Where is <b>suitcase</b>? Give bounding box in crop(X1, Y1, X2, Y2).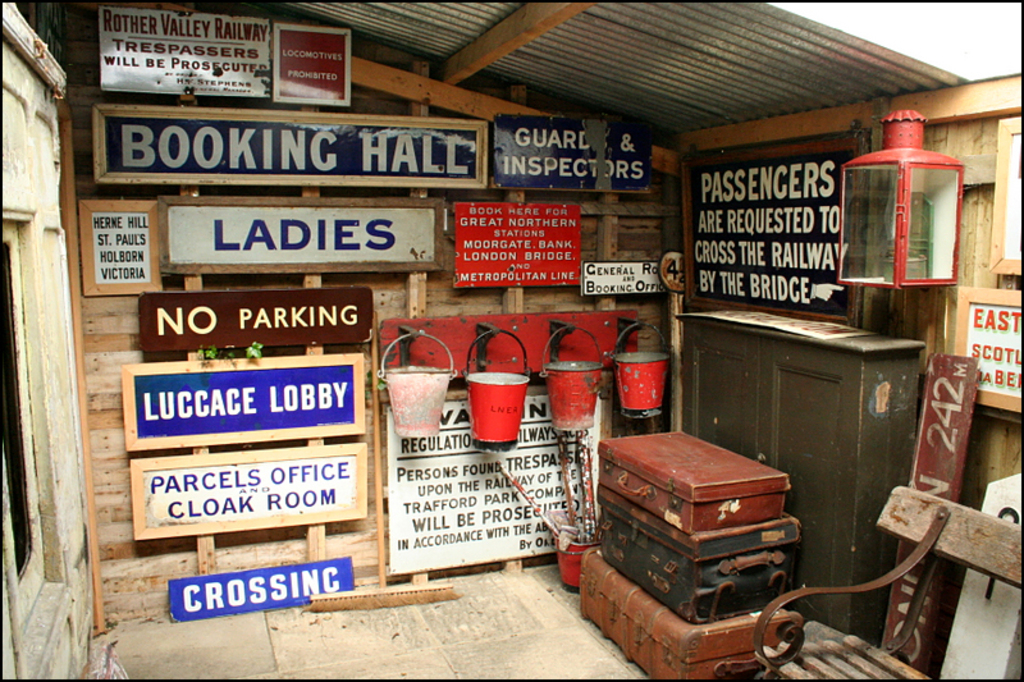
crop(599, 424, 791, 537).
